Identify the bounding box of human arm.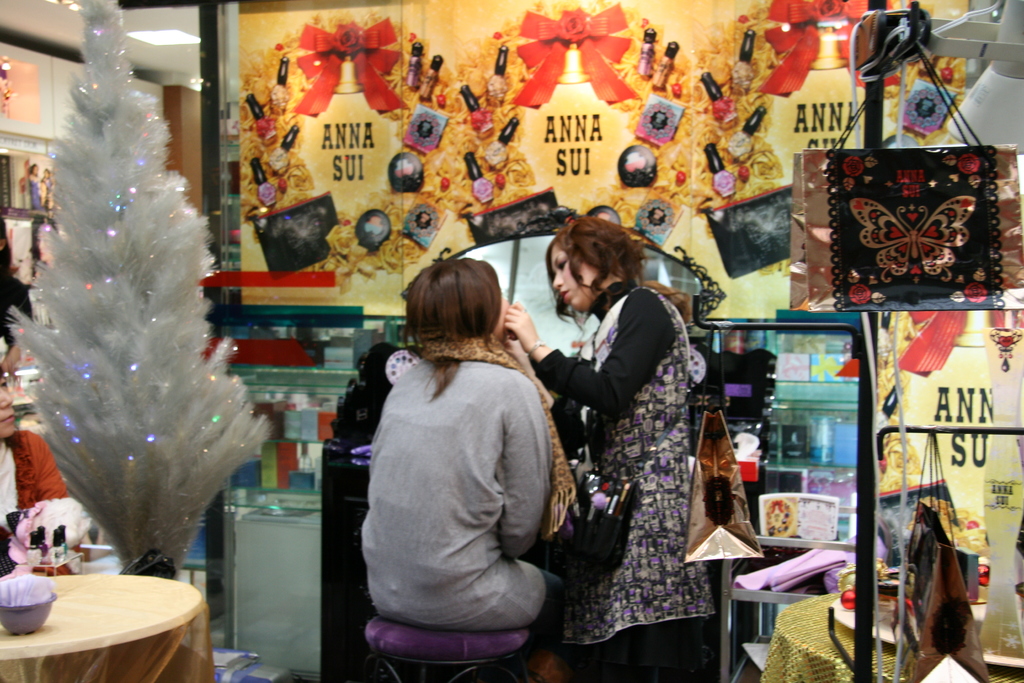
bbox=(506, 377, 554, 548).
